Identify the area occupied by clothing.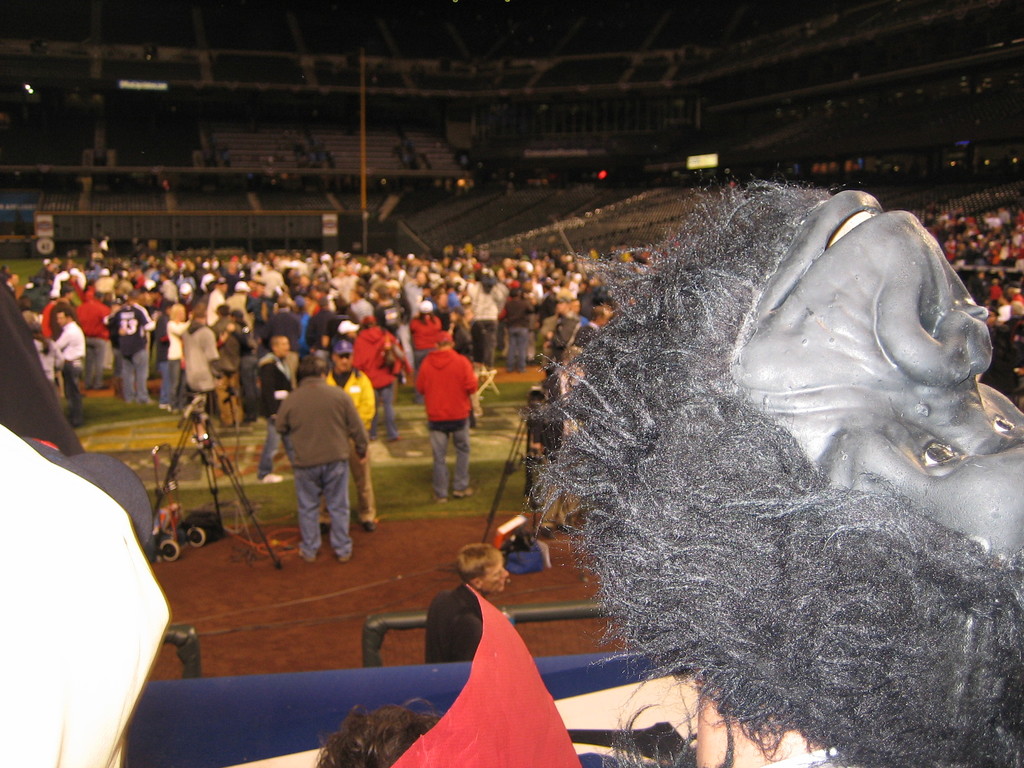
Area: (448, 289, 458, 312).
